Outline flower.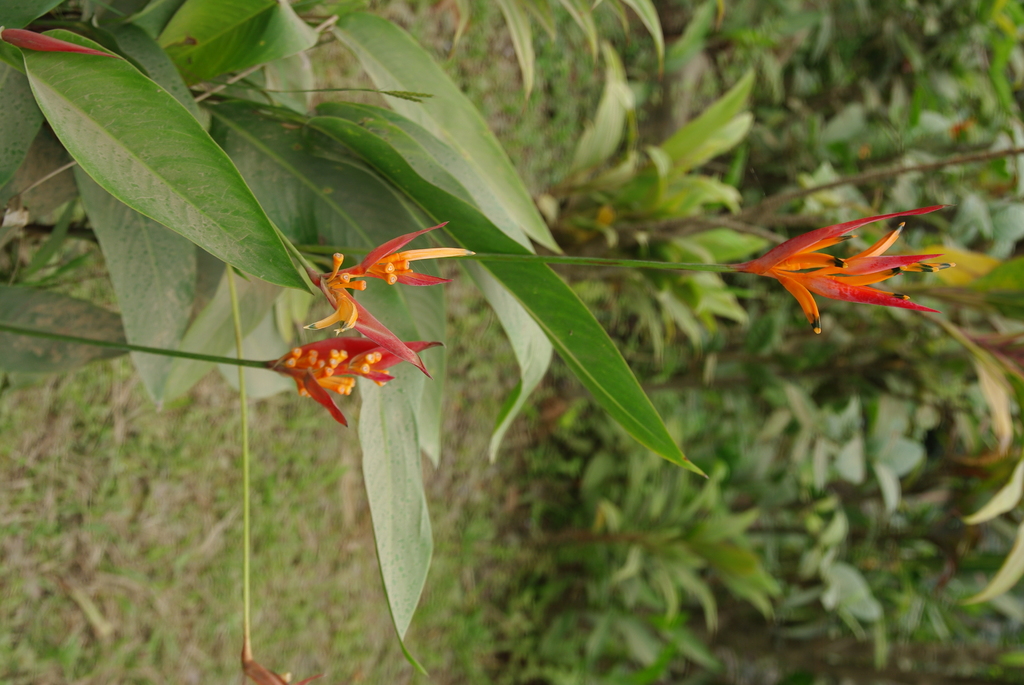
Outline: [0,25,124,63].
